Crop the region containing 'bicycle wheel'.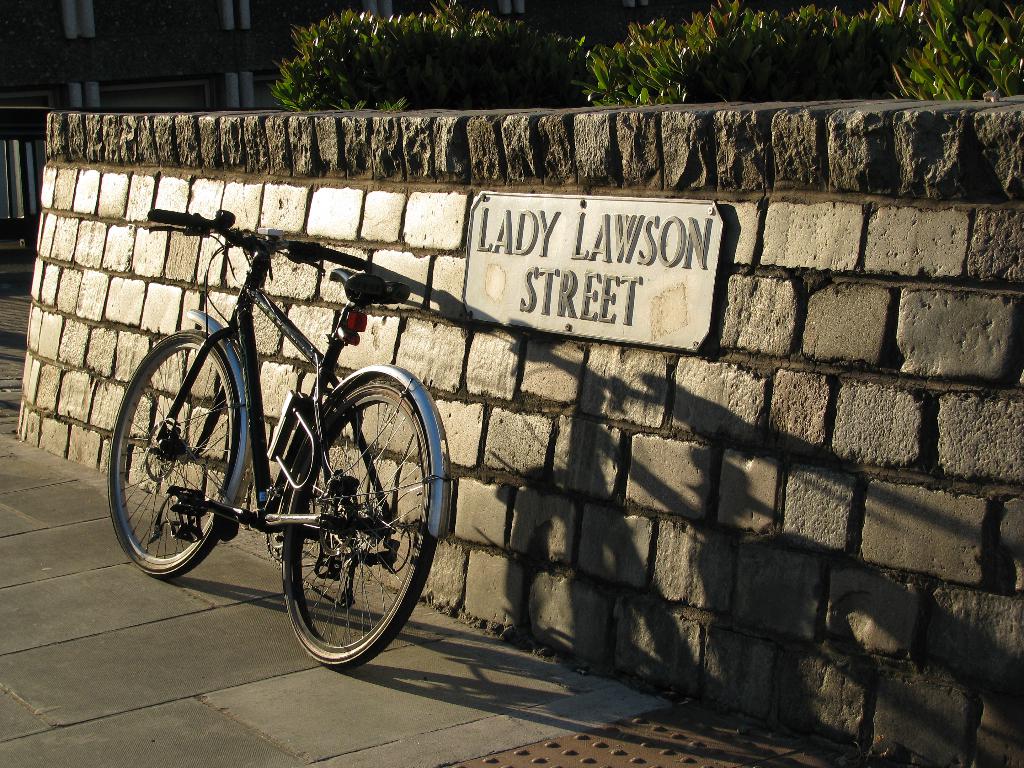
Crop region: box=[104, 325, 239, 577].
